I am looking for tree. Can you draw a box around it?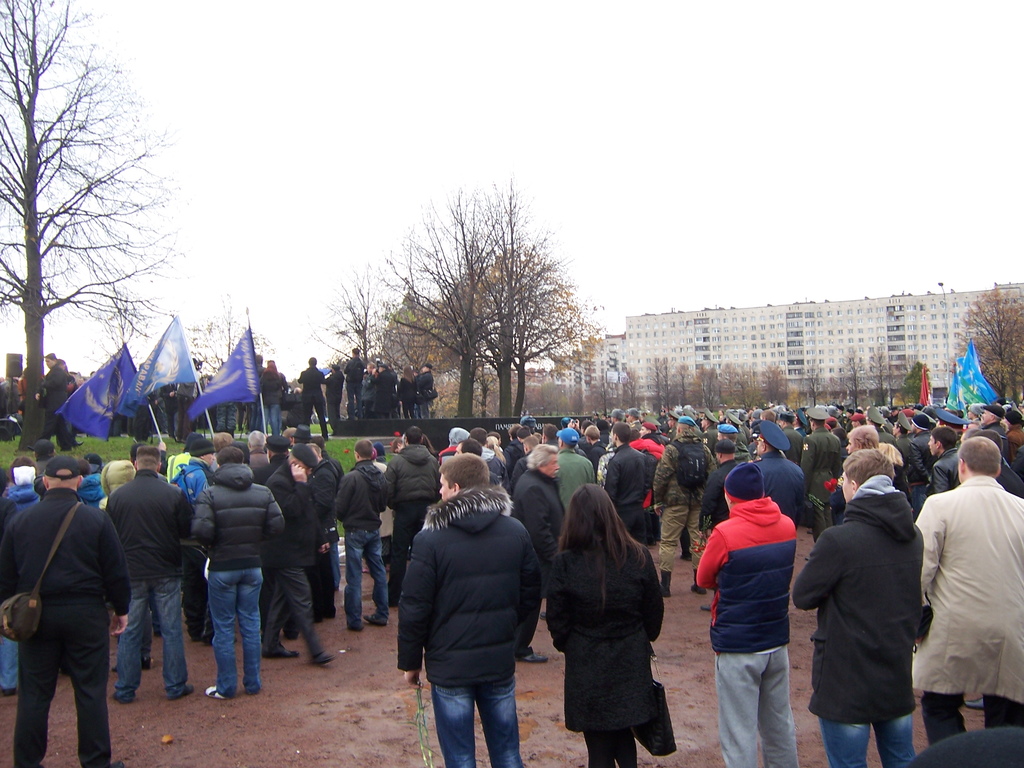
Sure, the bounding box is {"left": 949, "top": 265, "right": 1023, "bottom": 430}.
